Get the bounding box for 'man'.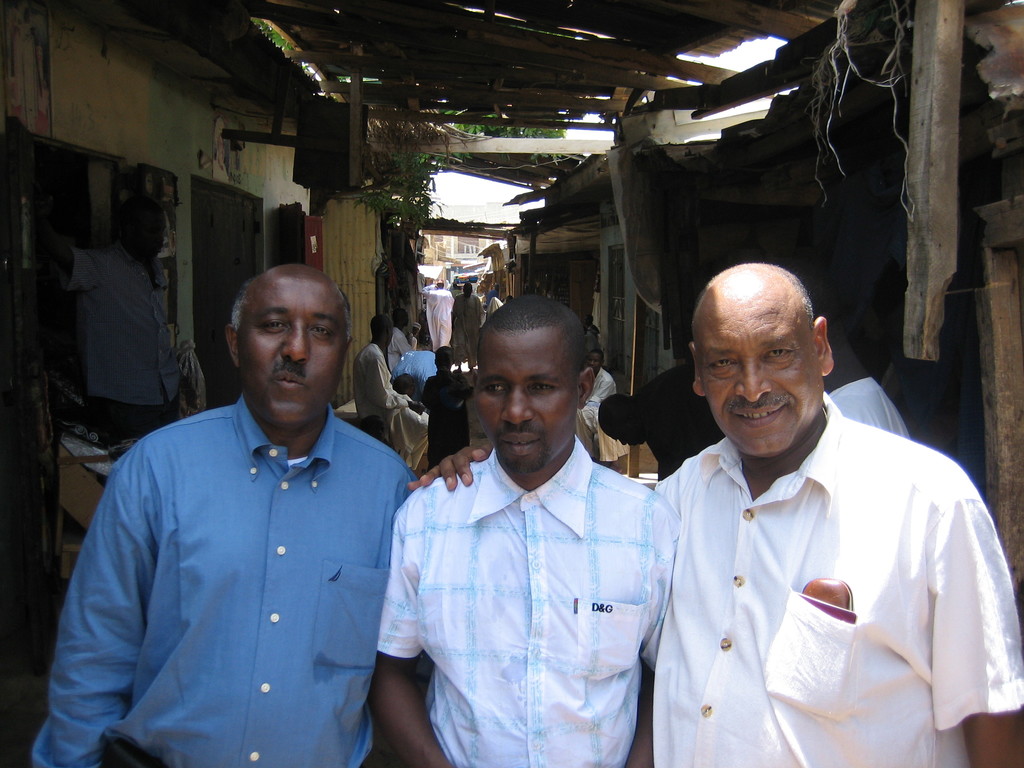
pyautogui.locateOnScreen(595, 362, 719, 475).
